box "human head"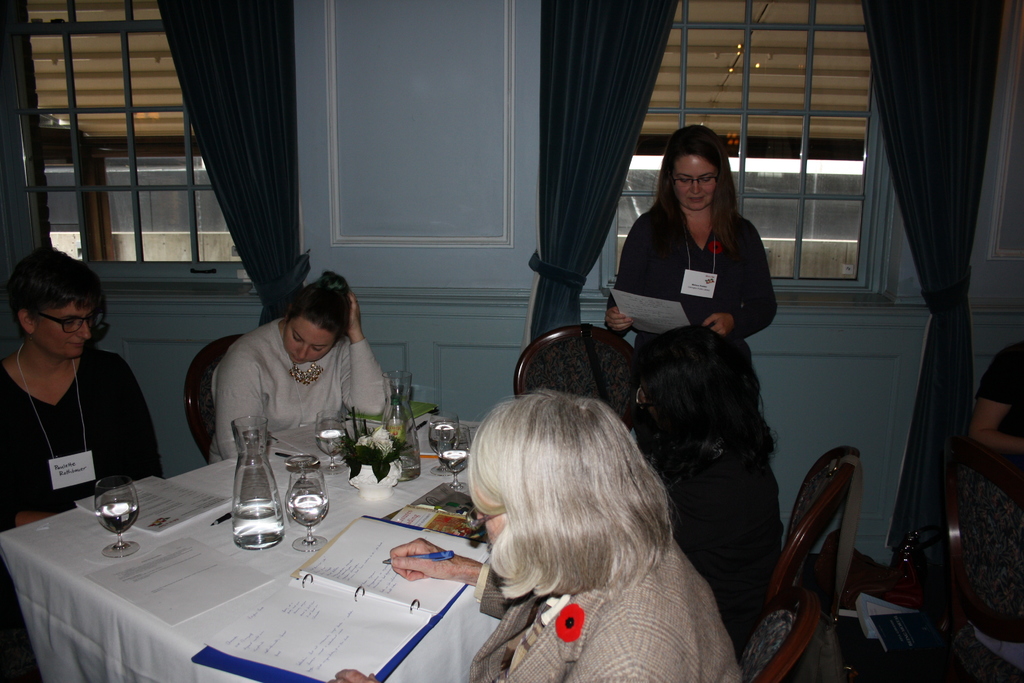
<region>662, 120, 735, 212</region>
